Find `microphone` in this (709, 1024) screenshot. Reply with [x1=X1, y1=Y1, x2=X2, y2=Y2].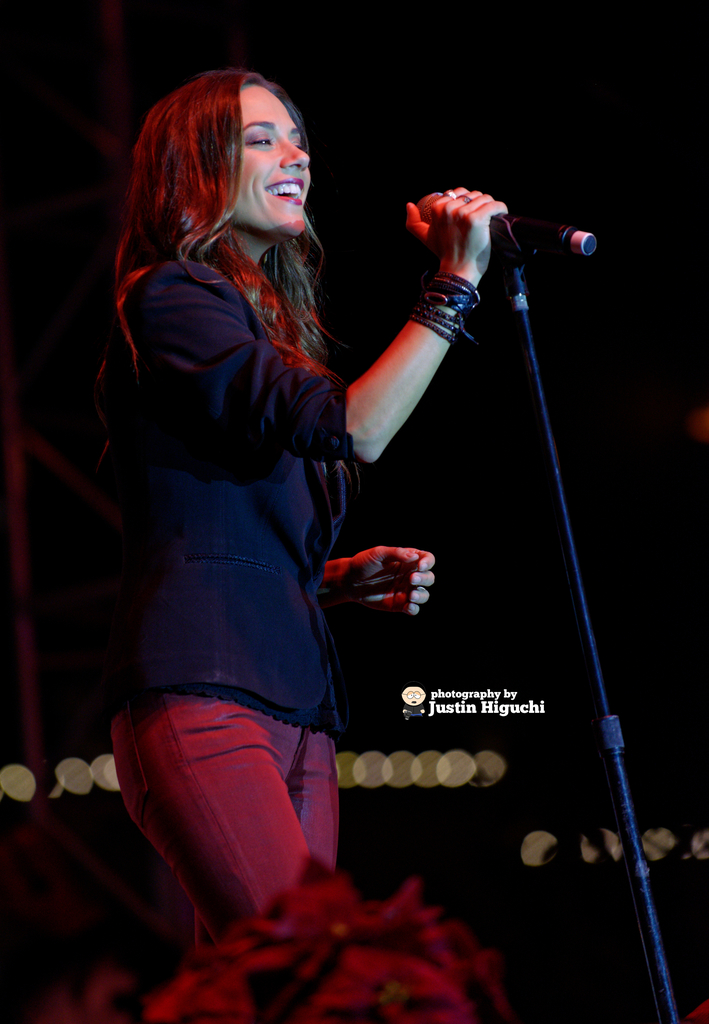
[x1=413, y1=192, x2=594, y2=255].
